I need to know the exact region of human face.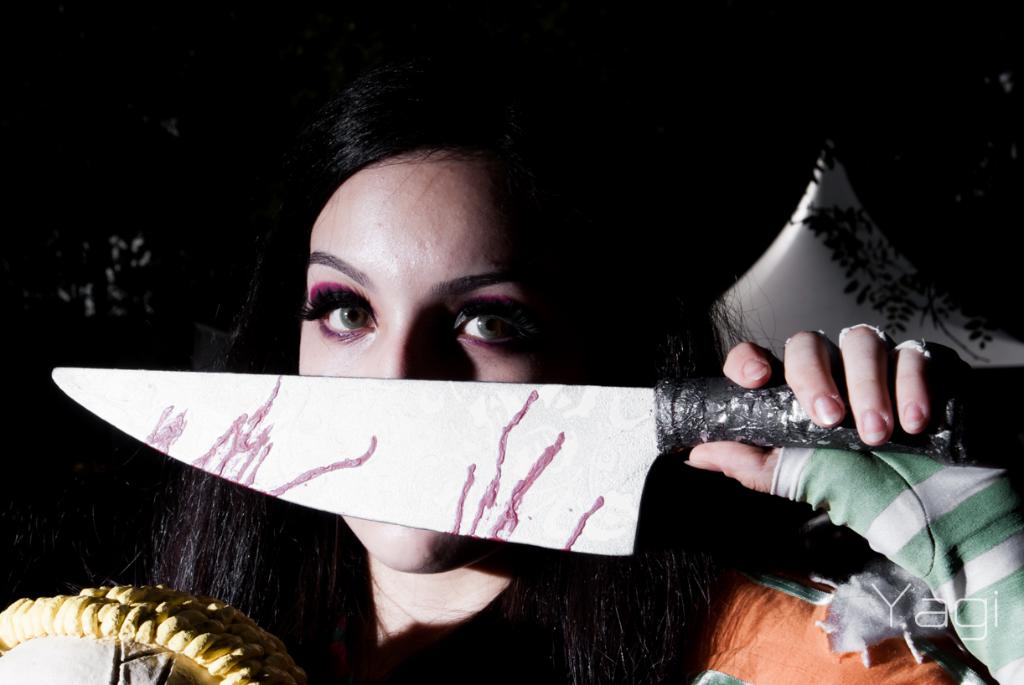
Region: [294,152,556,573].
